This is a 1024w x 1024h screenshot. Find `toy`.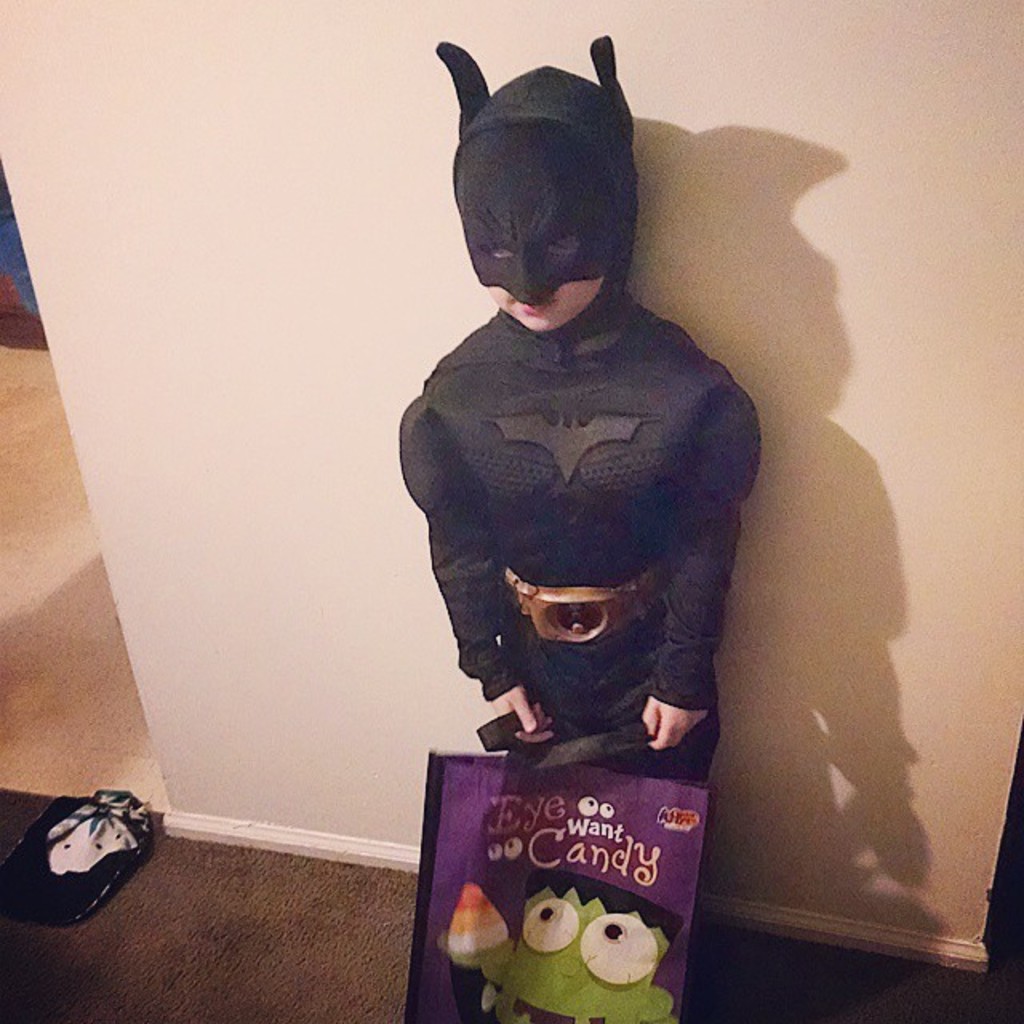
Bounding box: select_region(394, 29, 763, 1022).
